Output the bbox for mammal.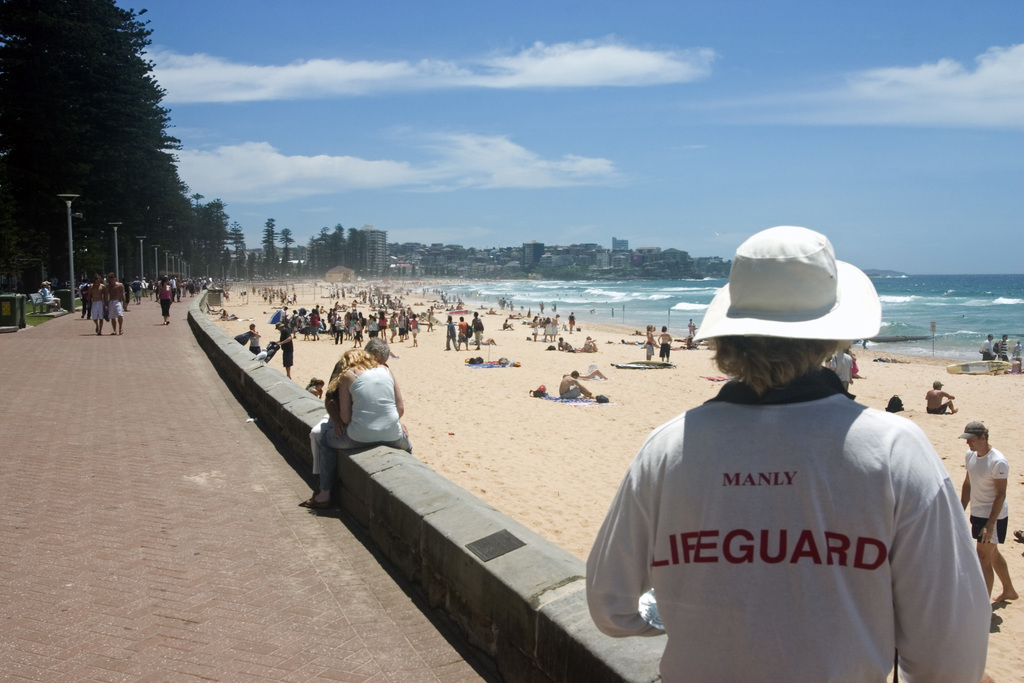
l=835, t=347, r=853, b=392.
